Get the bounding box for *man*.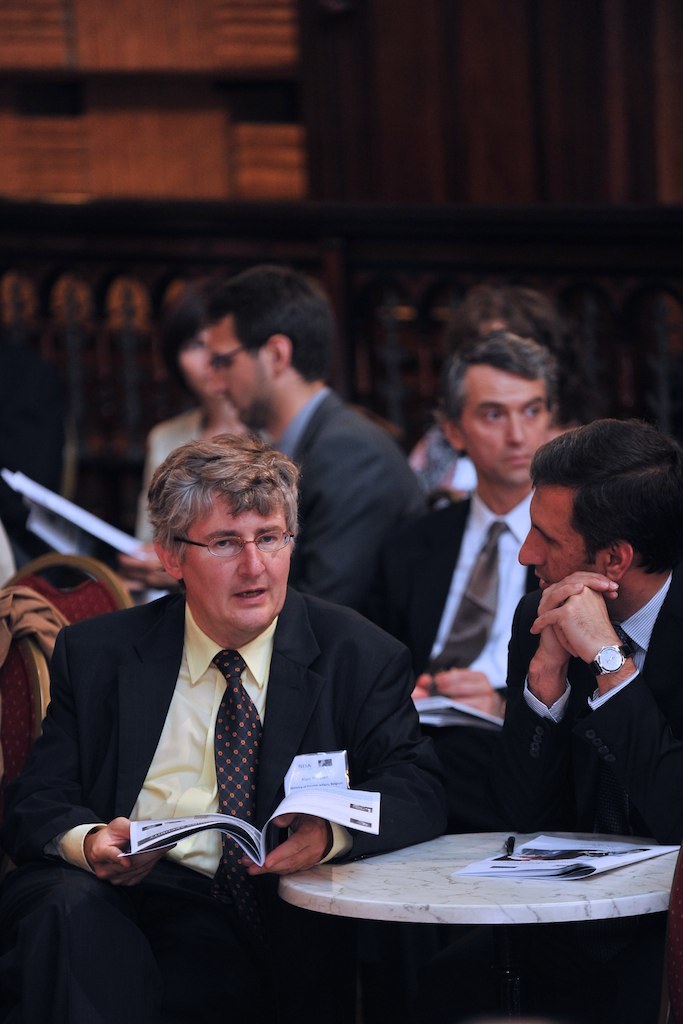
Rect(385, 329, 578, 823).
